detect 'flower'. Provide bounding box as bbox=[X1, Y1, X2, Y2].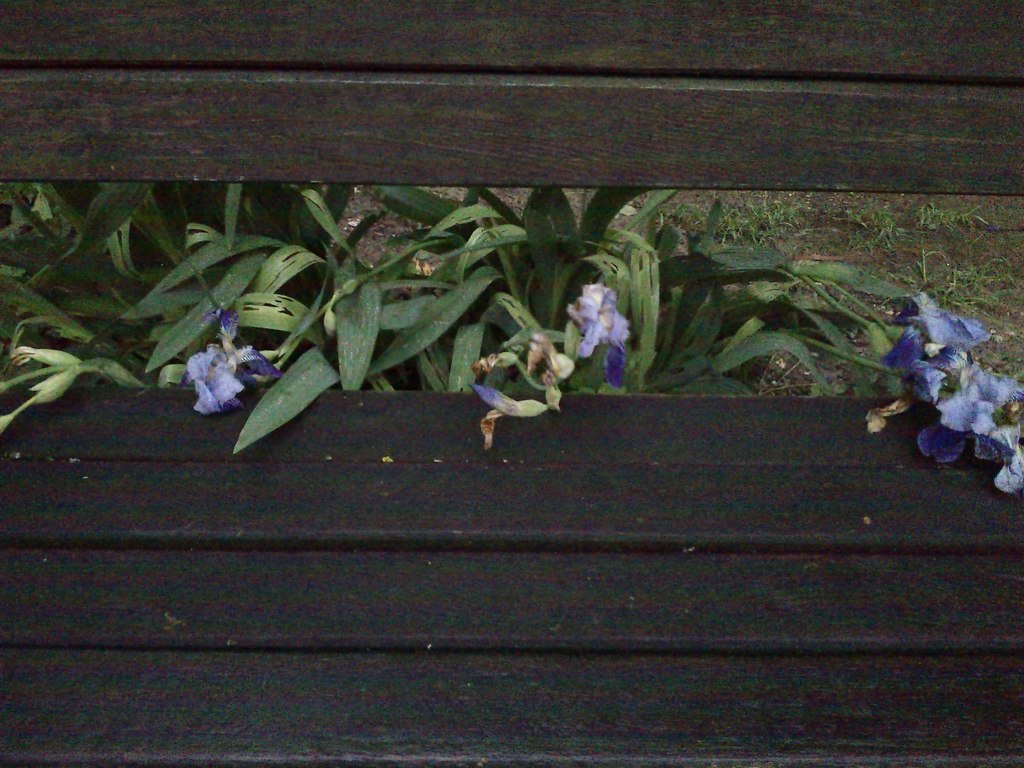
bbox=[468, 387, 546, 435].
